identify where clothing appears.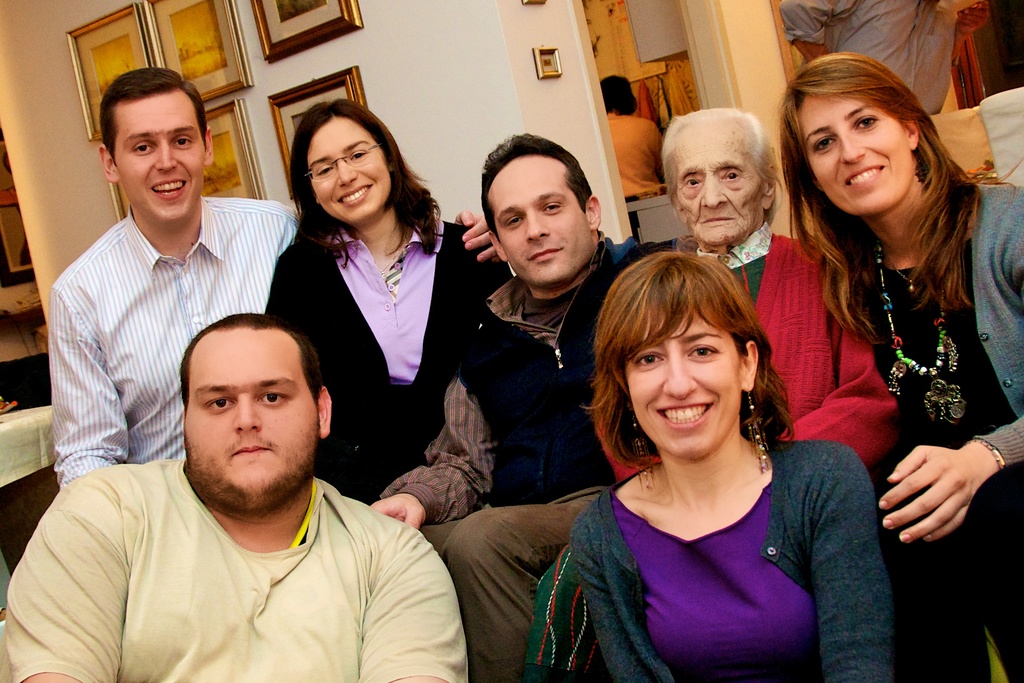
Appears at bbox(871, 183, 1023, 682).
